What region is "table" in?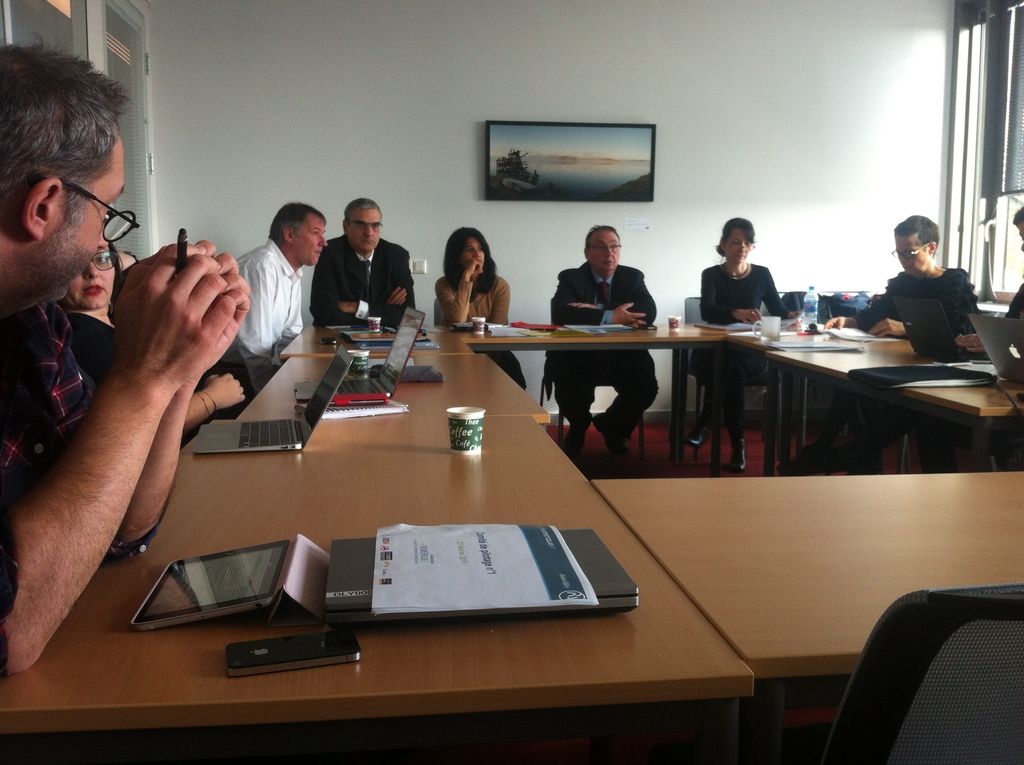
(694,321,765,469).
